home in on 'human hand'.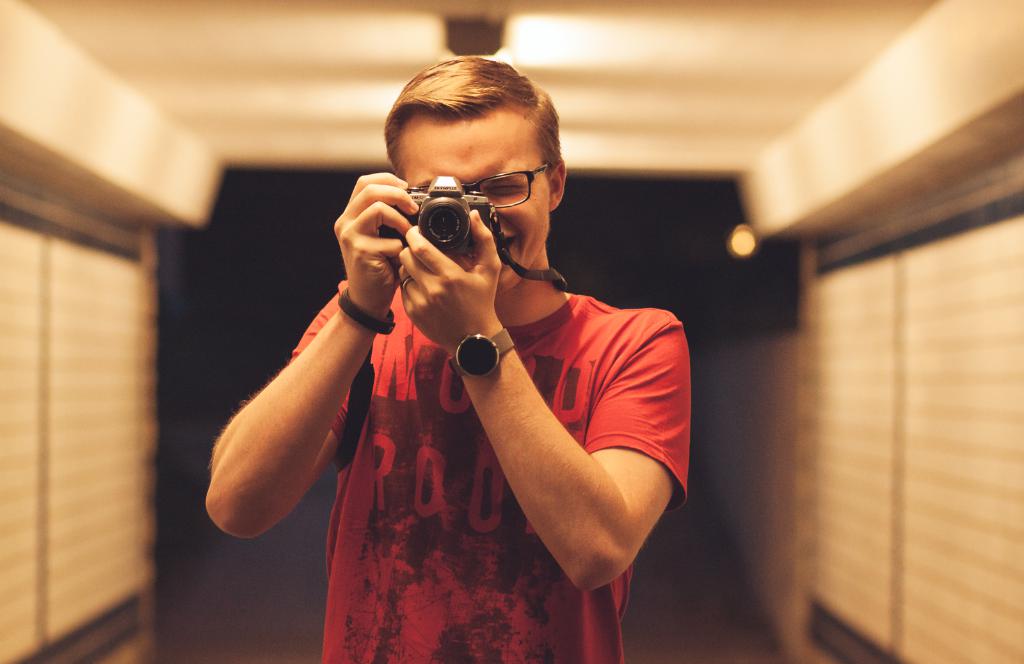
Homed in at (left=327, top=162, right=434, bottom=339).
